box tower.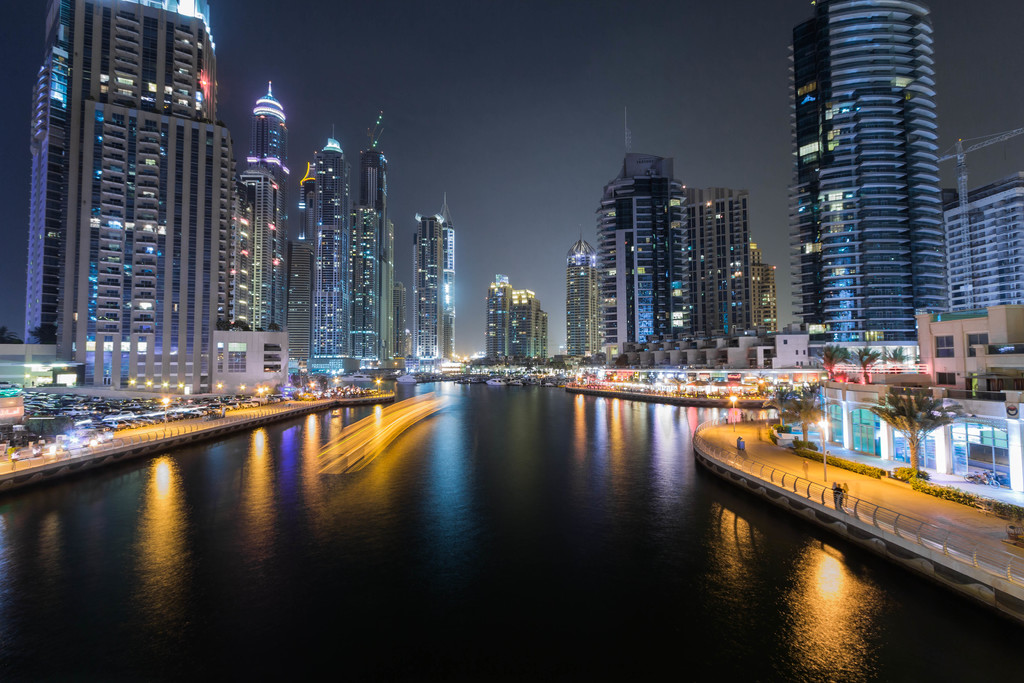
region(780, 7, 979, 351).
